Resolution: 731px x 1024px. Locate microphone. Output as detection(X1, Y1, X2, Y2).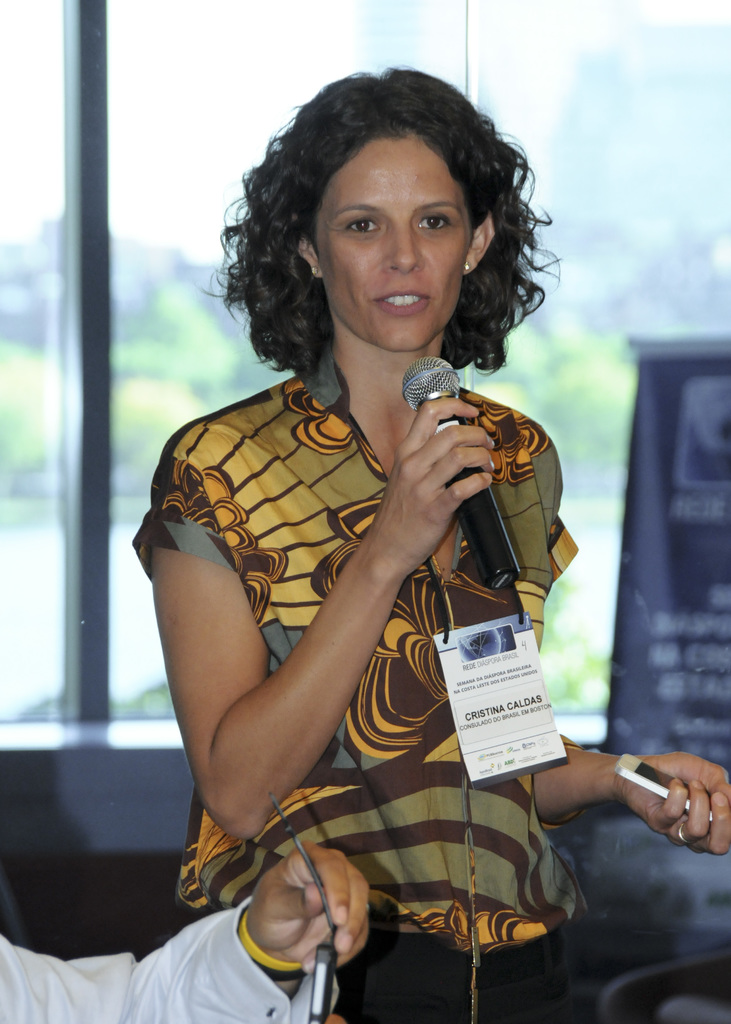
detection(397, 354, 524, 593).
